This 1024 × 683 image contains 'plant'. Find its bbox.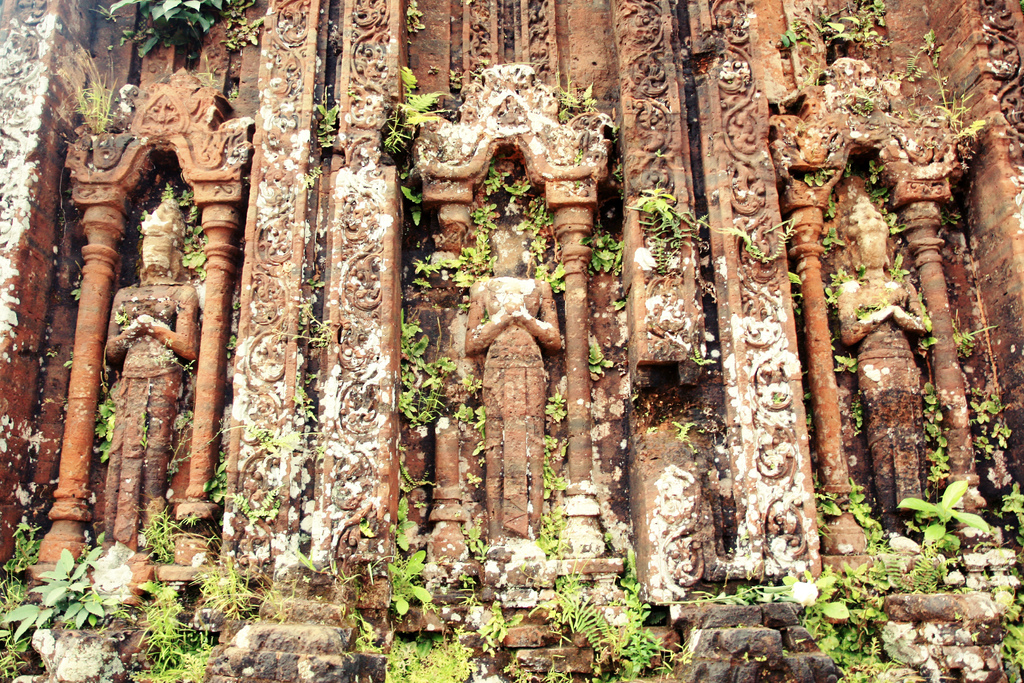
BBox(228, 486, 285, 523).
